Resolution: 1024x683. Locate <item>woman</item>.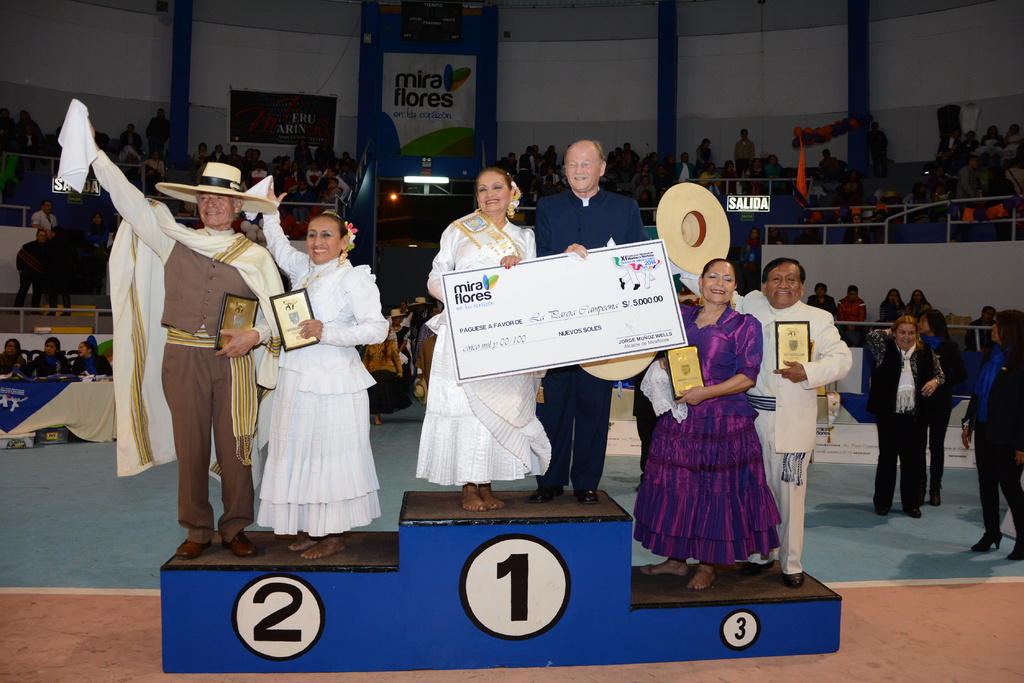
[left=744, top=159, right=766, bottom=193].
